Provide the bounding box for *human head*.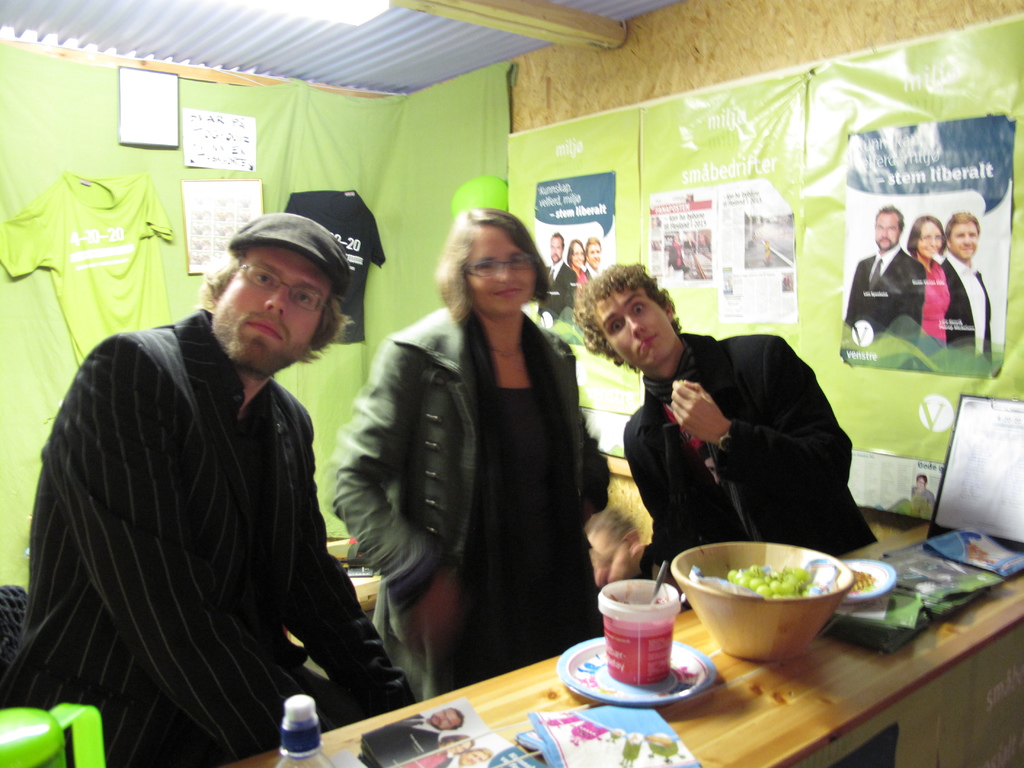
BBox(568, 242, 584, 271).
